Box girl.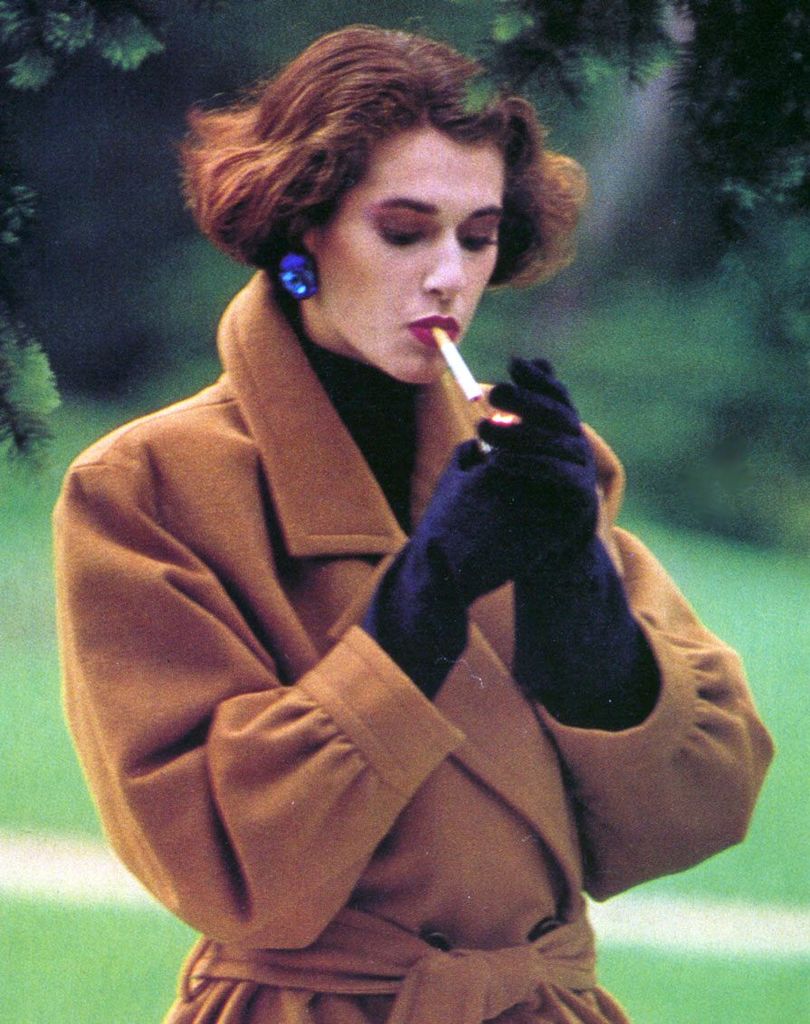
l=58, t=19, r=776, b=1023.
